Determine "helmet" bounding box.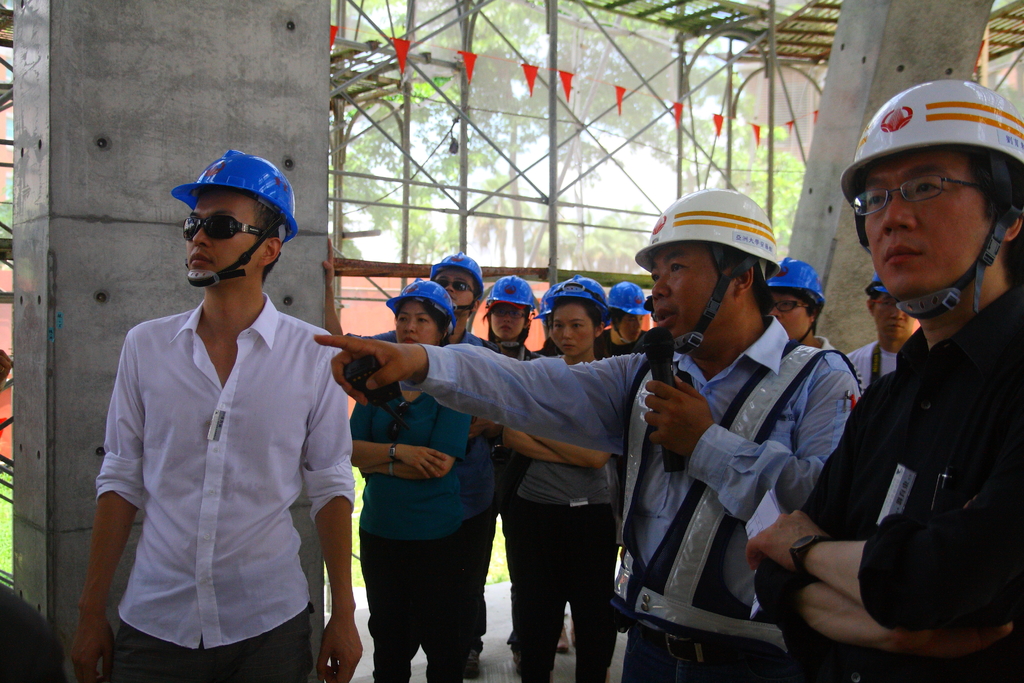
Determined: (849, 265, 915, 311).
